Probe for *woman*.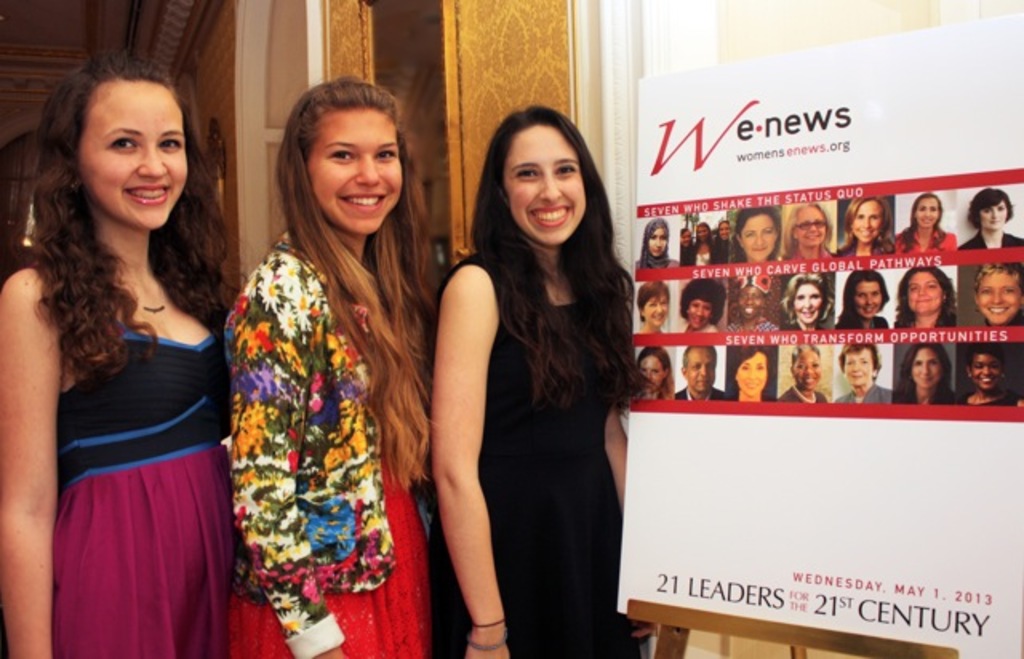
Probe result: {"left": 677, "top": 278, "right": 726, "bottom": 331}.
